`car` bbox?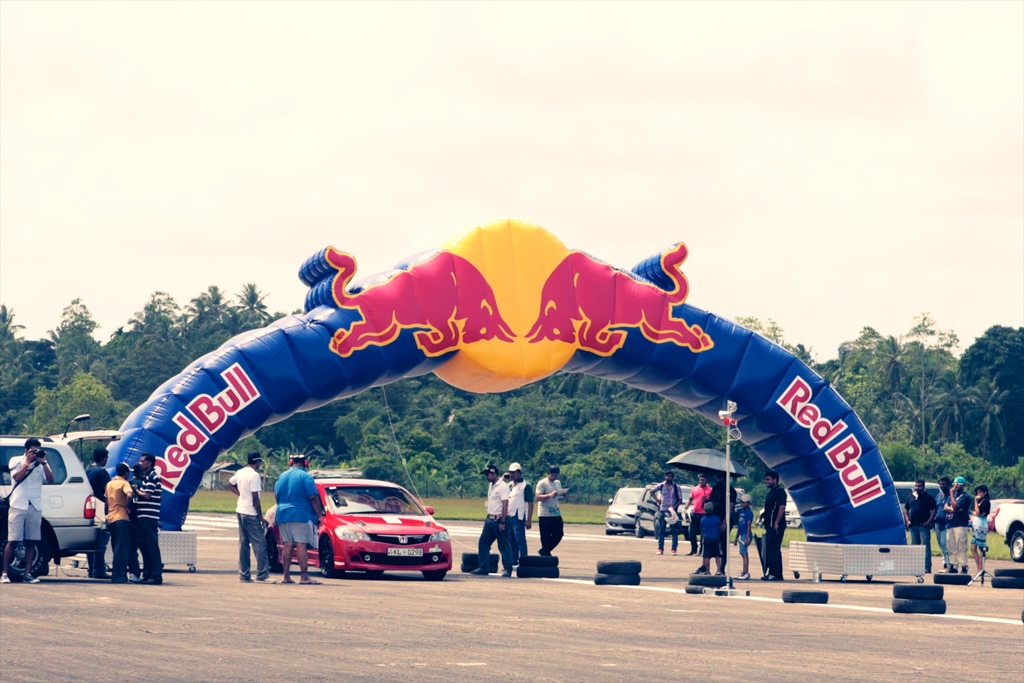
731:486:747:526
